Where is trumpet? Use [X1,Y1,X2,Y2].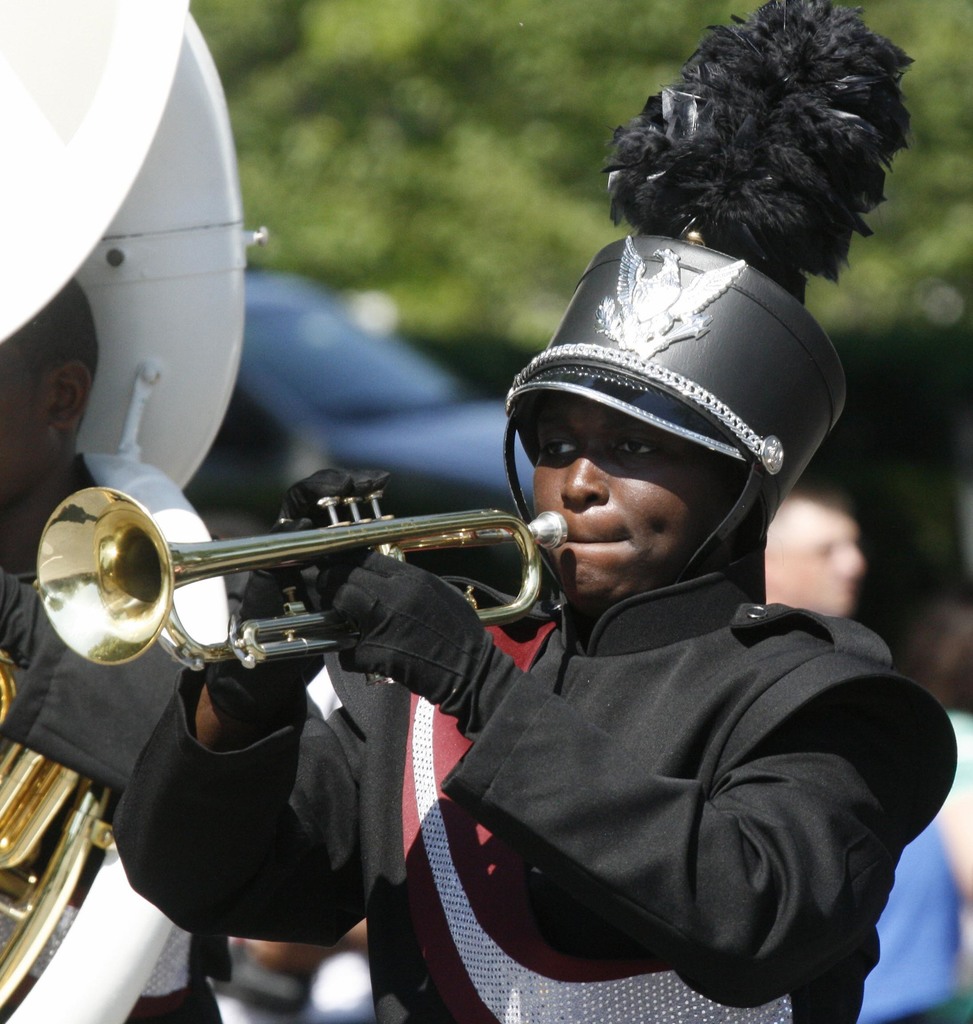
[7,442,695,758].
